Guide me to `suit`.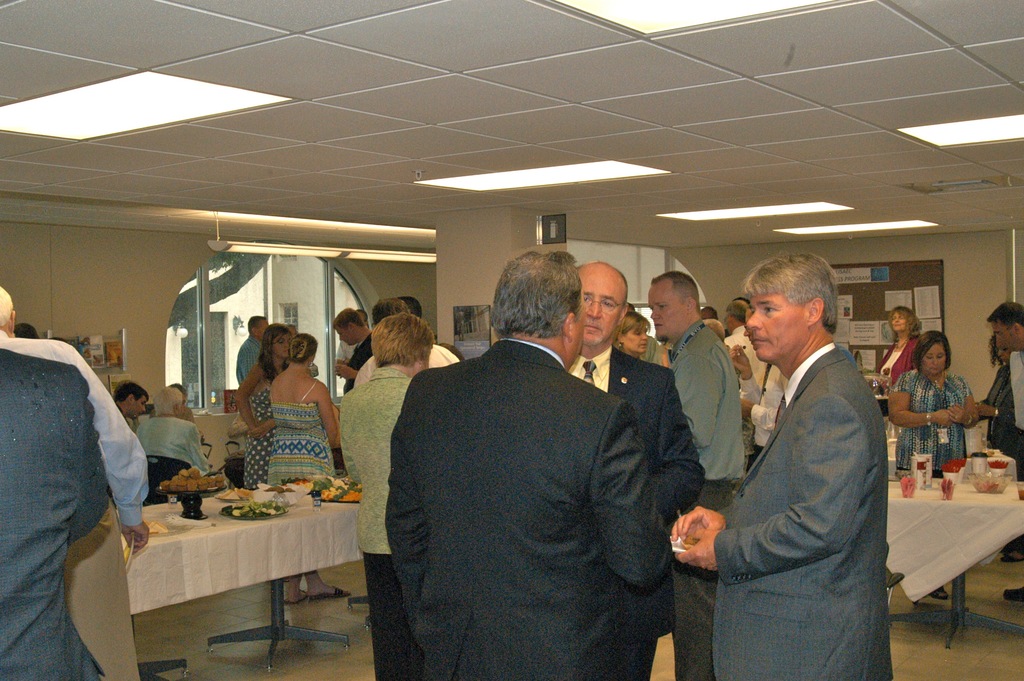
Guidance: x1=380 y1=341 x2=671 y2=680.
